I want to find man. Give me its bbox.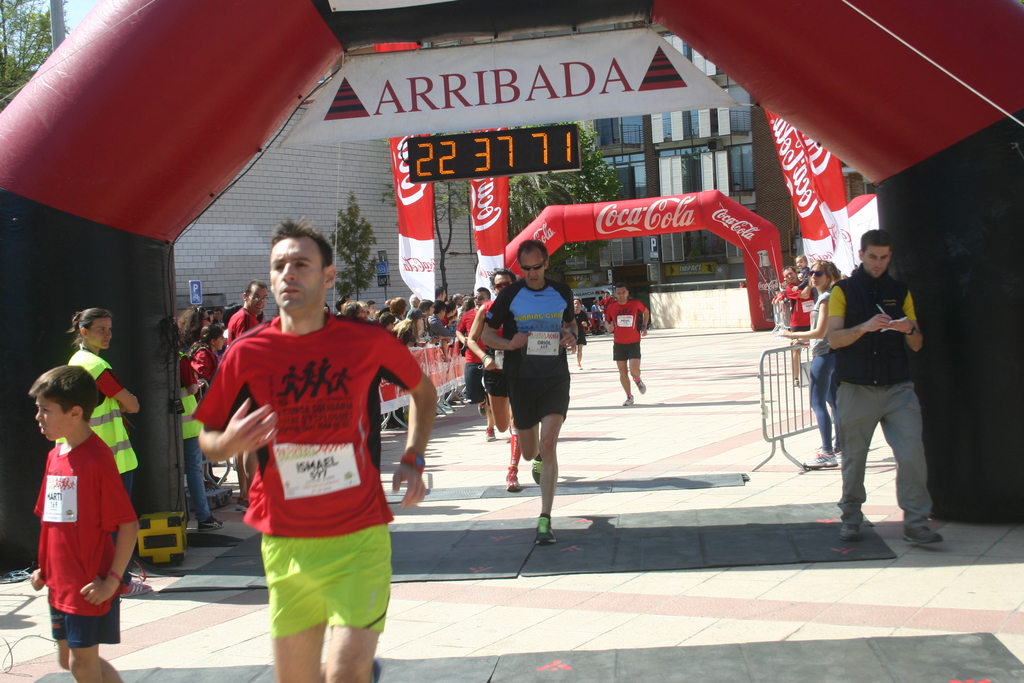
475/235/582/541.
